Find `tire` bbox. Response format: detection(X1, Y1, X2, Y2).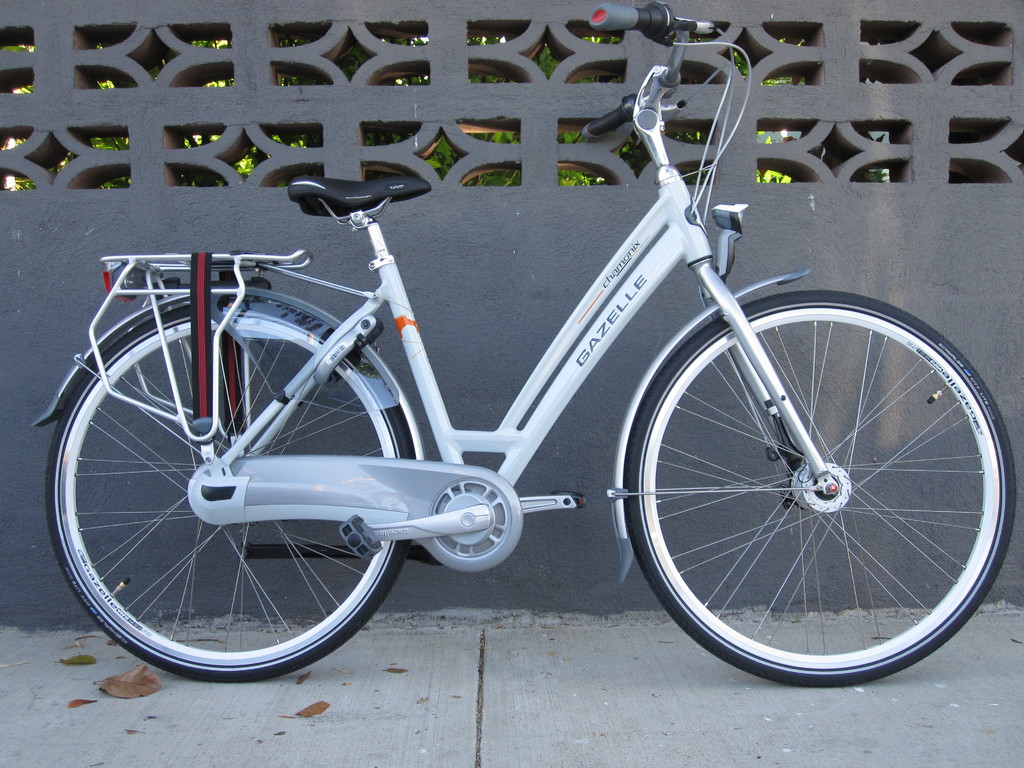
detection(628, 288, 1018, 689).
